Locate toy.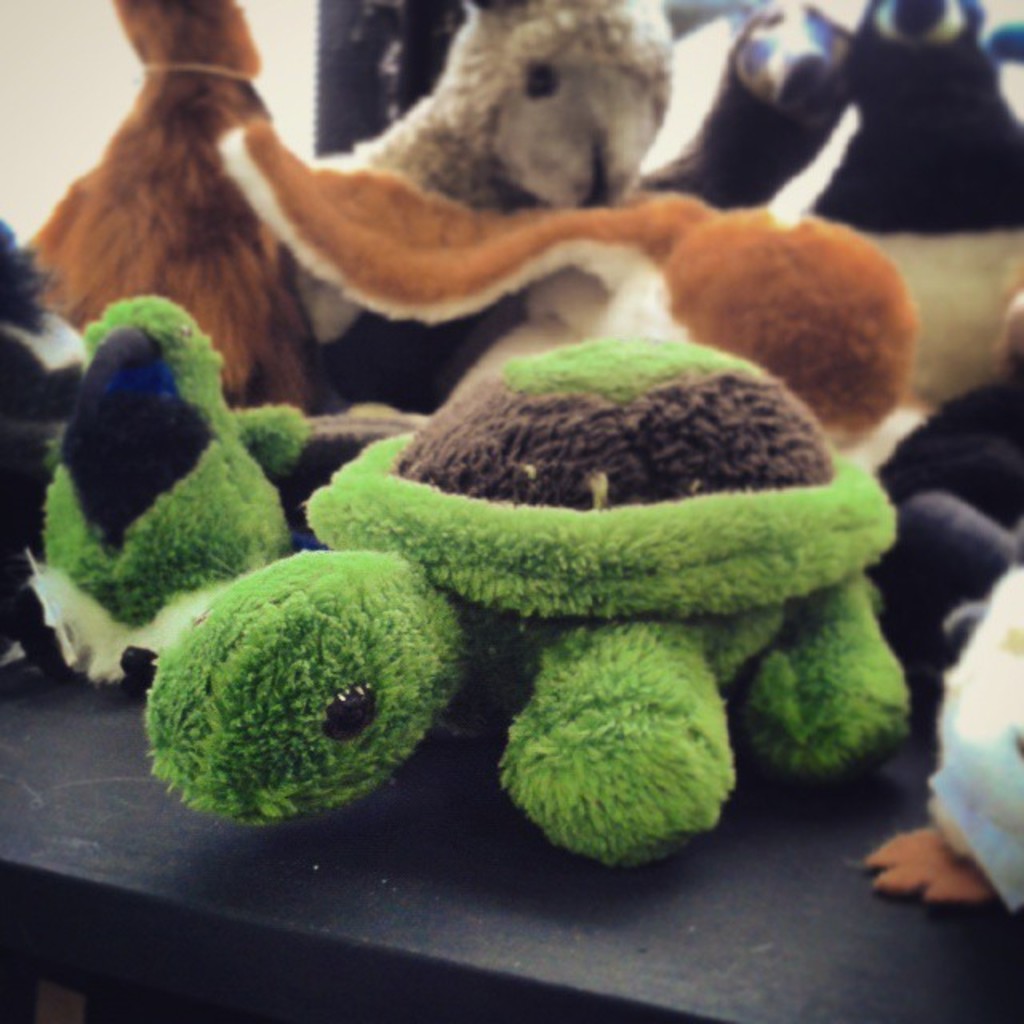
Bounding box: (left=310, top=245, right=938, bottom=821).
